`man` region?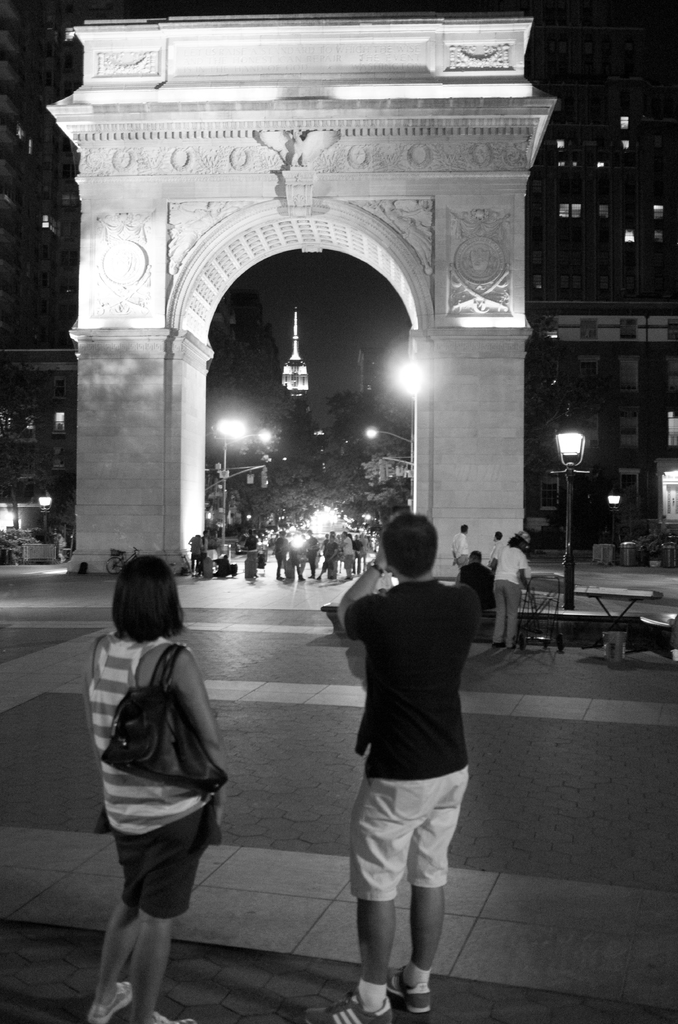
(294,540,303,583)
